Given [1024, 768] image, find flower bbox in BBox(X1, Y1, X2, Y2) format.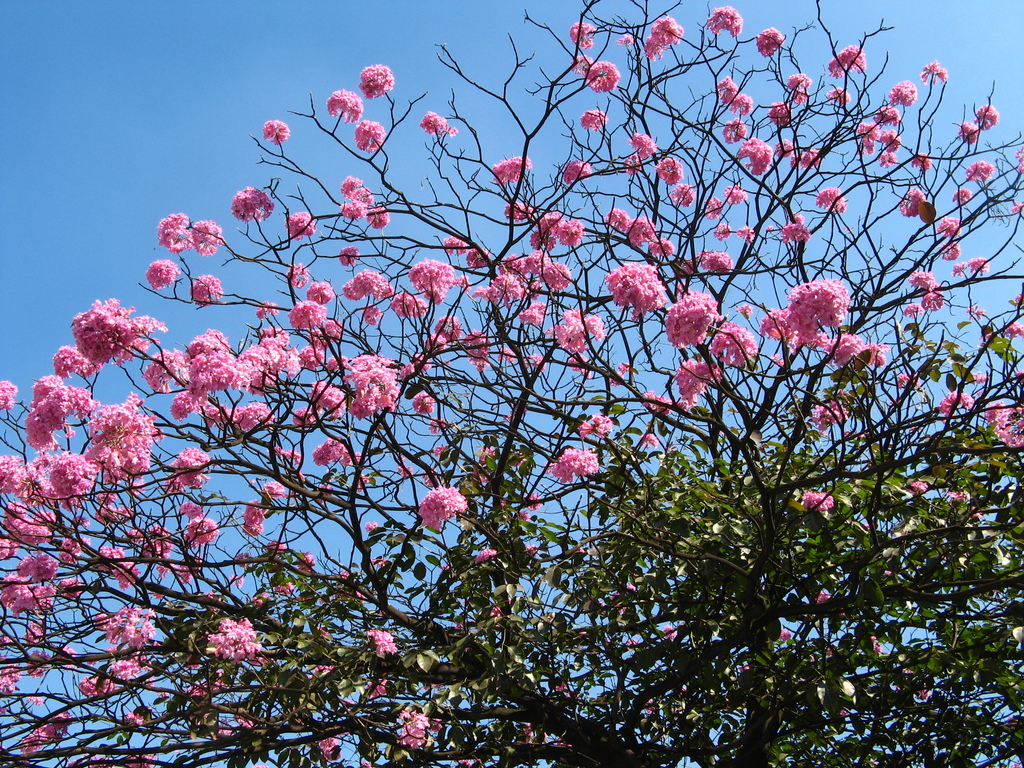
BBox(723, 185, 748, 204).
